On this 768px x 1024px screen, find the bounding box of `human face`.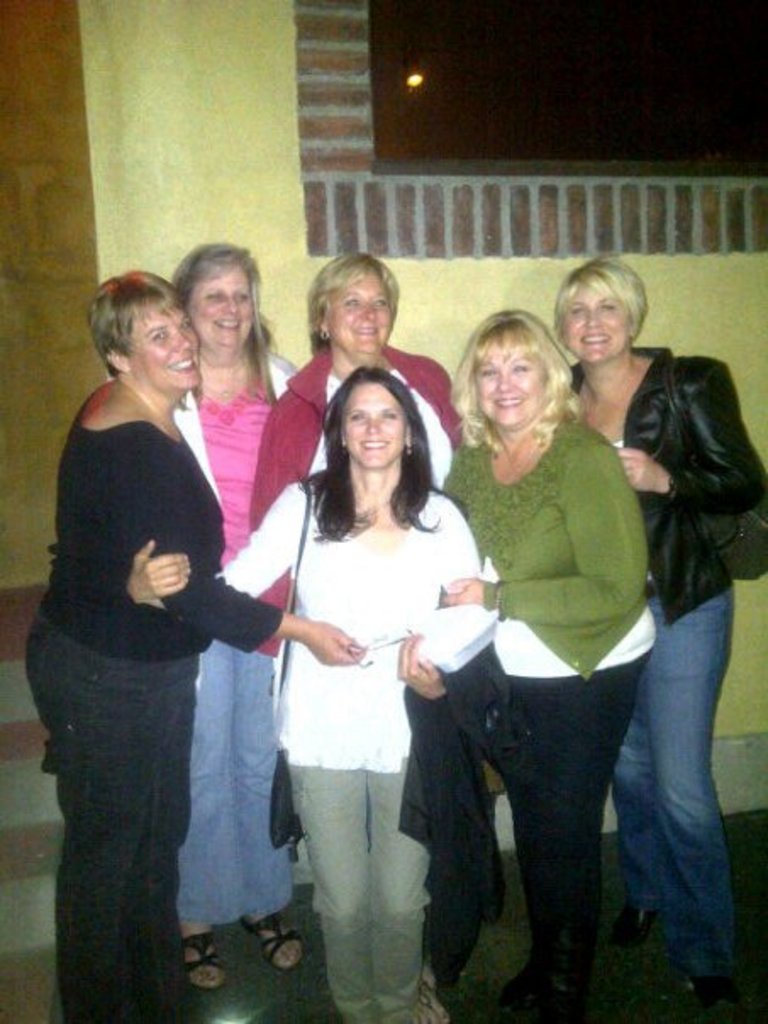
Bounding box: 327, 271, 395, 359.
